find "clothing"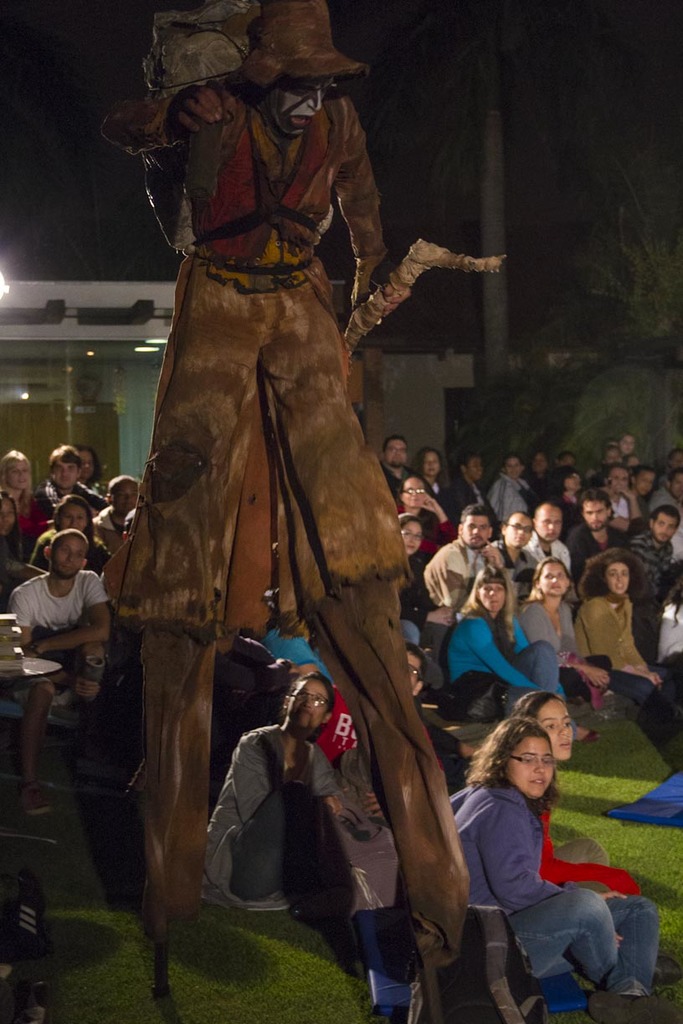
bbox=[3, 489, 29, 573]
